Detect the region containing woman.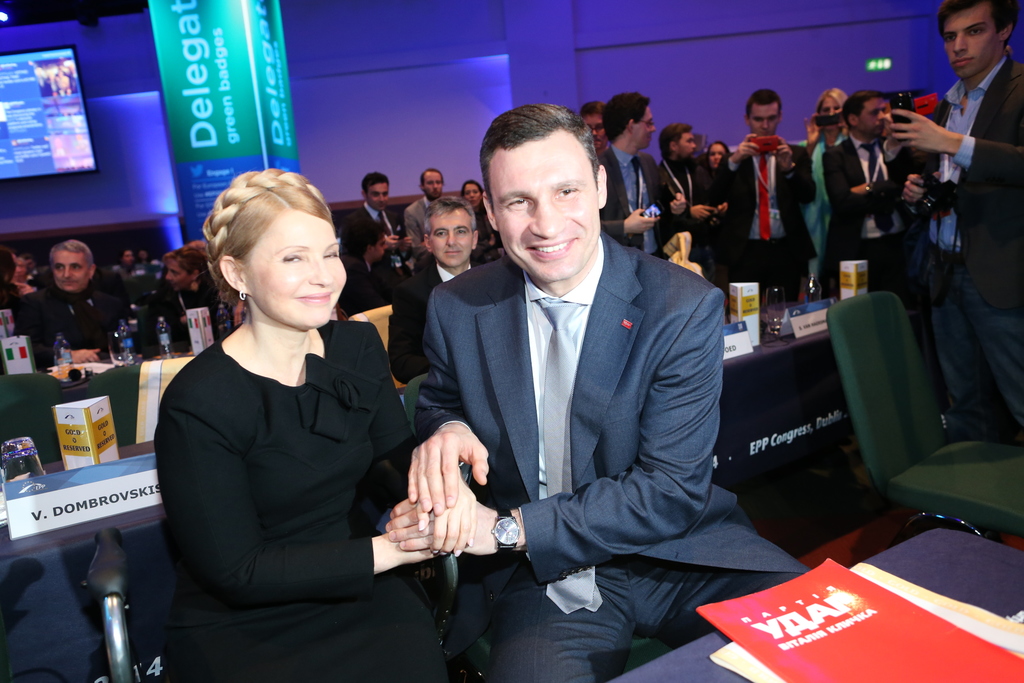
bbox=[152, 245, 215, 352].
